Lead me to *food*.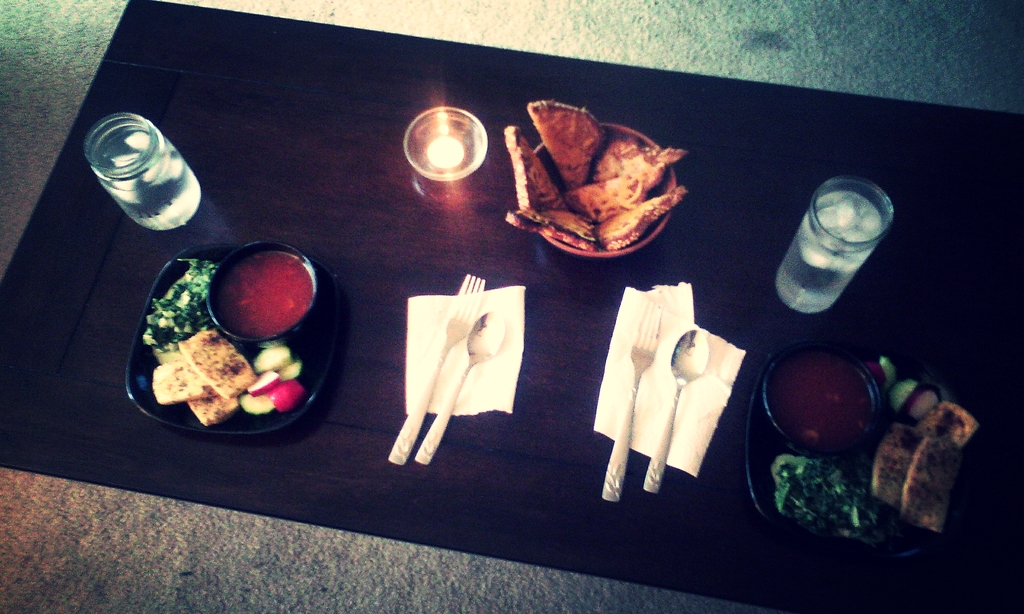
Lead to BBox(870, 429, 917, 505).
